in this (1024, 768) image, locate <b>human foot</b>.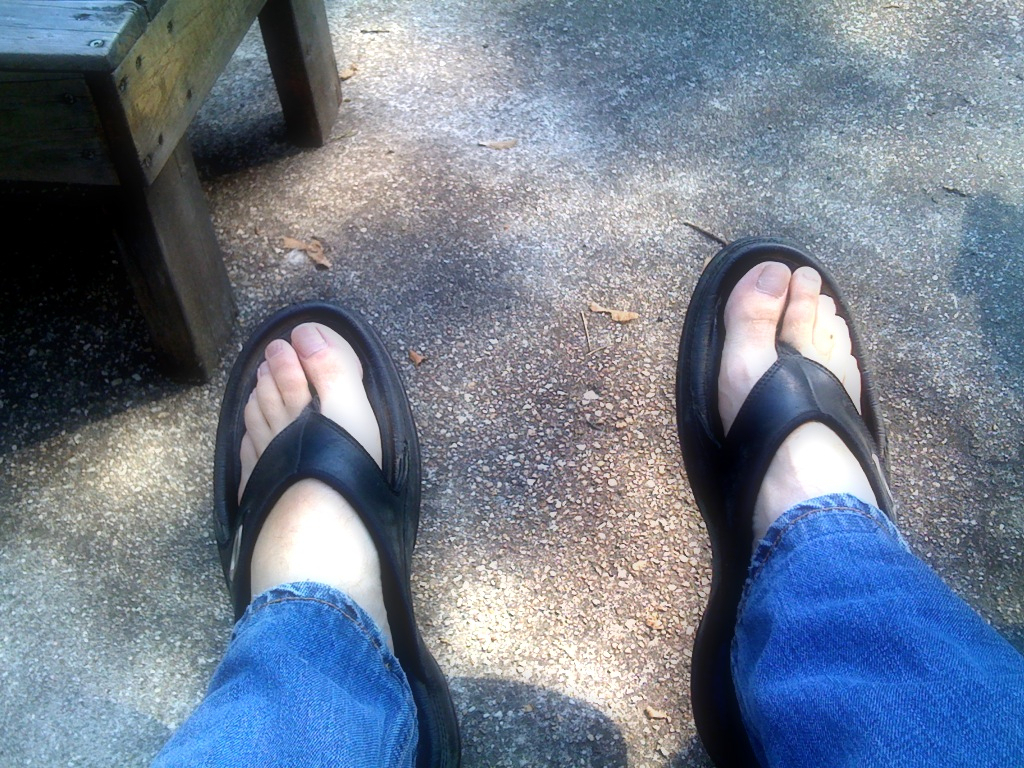
Bounding box: bbox=(715, 260, 882, 556).
